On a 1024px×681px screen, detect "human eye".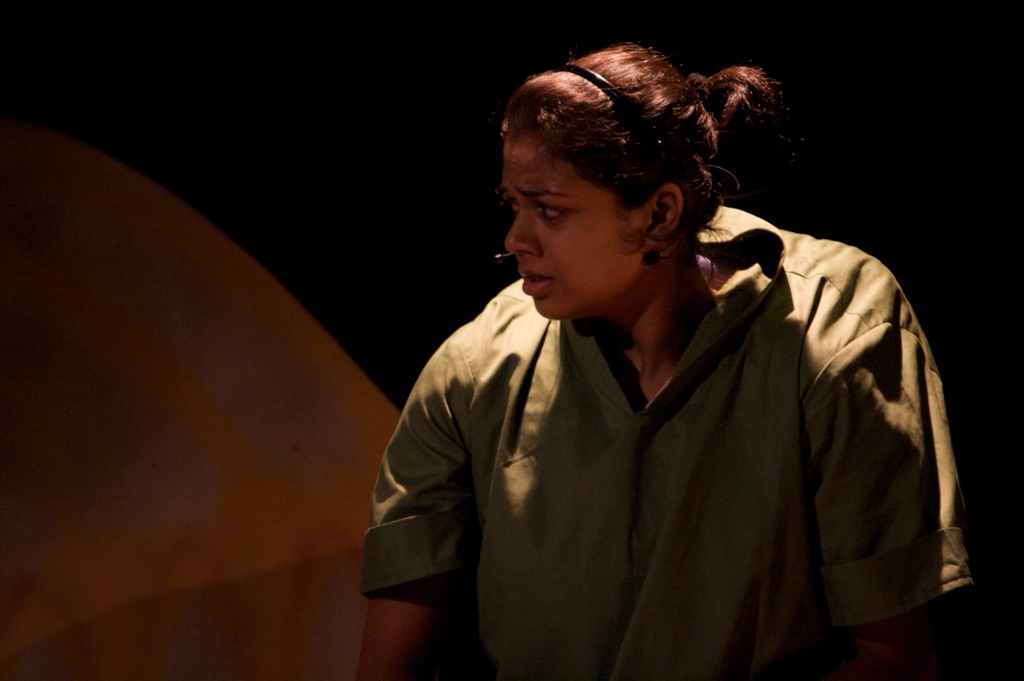
<bbox>500, 197, 520, 216</bbox>.
